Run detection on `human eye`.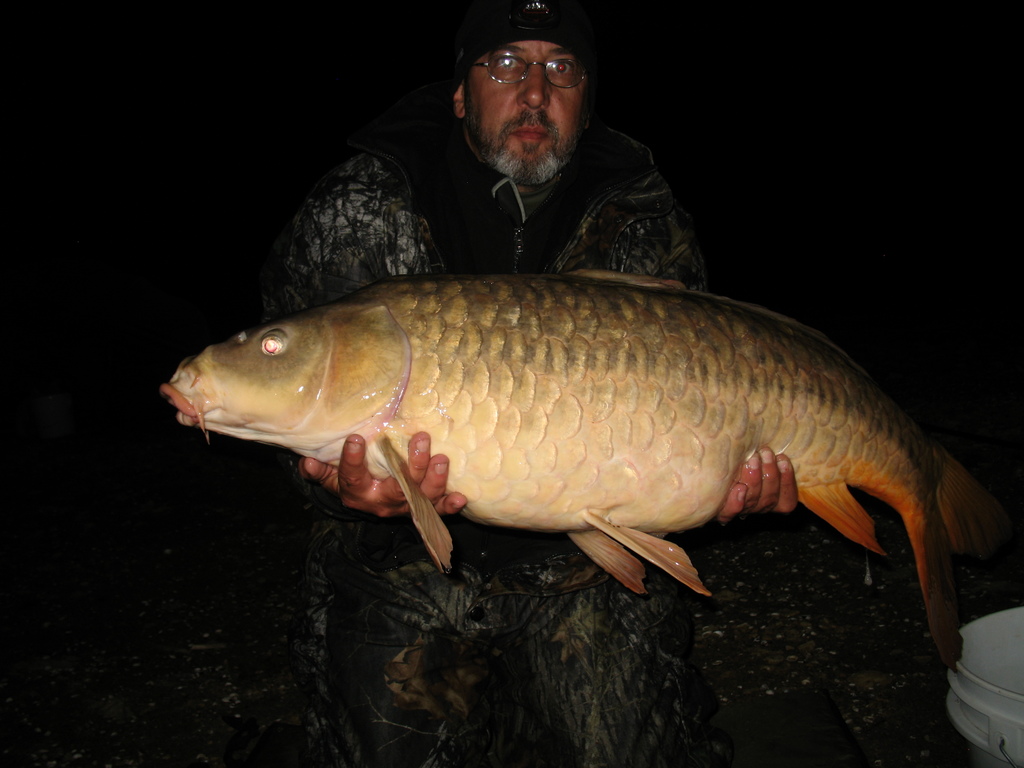
Result: box(550, 57, 573, 77).
